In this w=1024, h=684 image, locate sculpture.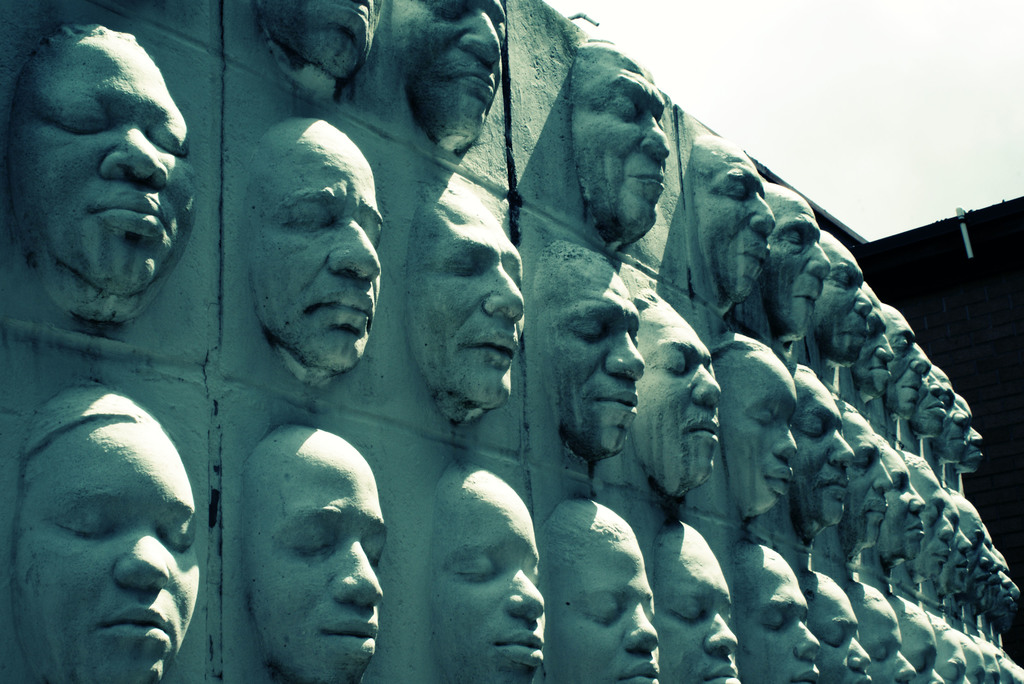
Bounding box: [993,548,996,605].
